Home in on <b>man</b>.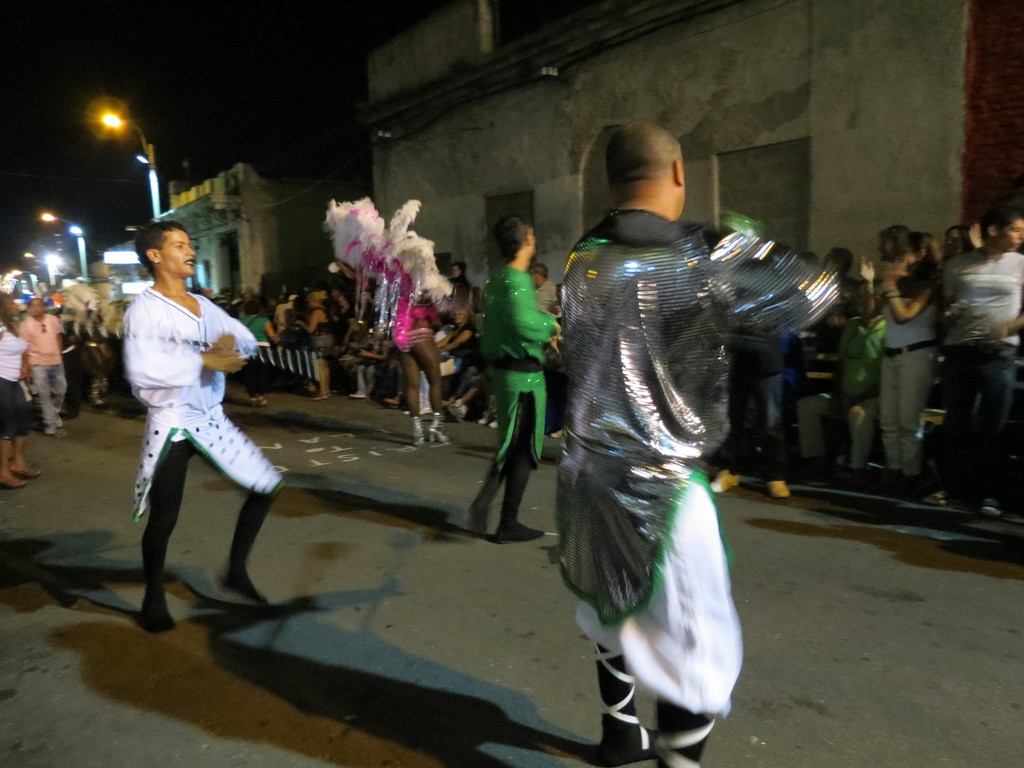
Homed in at x1=552 y1=122 x2=842 y2=767.
